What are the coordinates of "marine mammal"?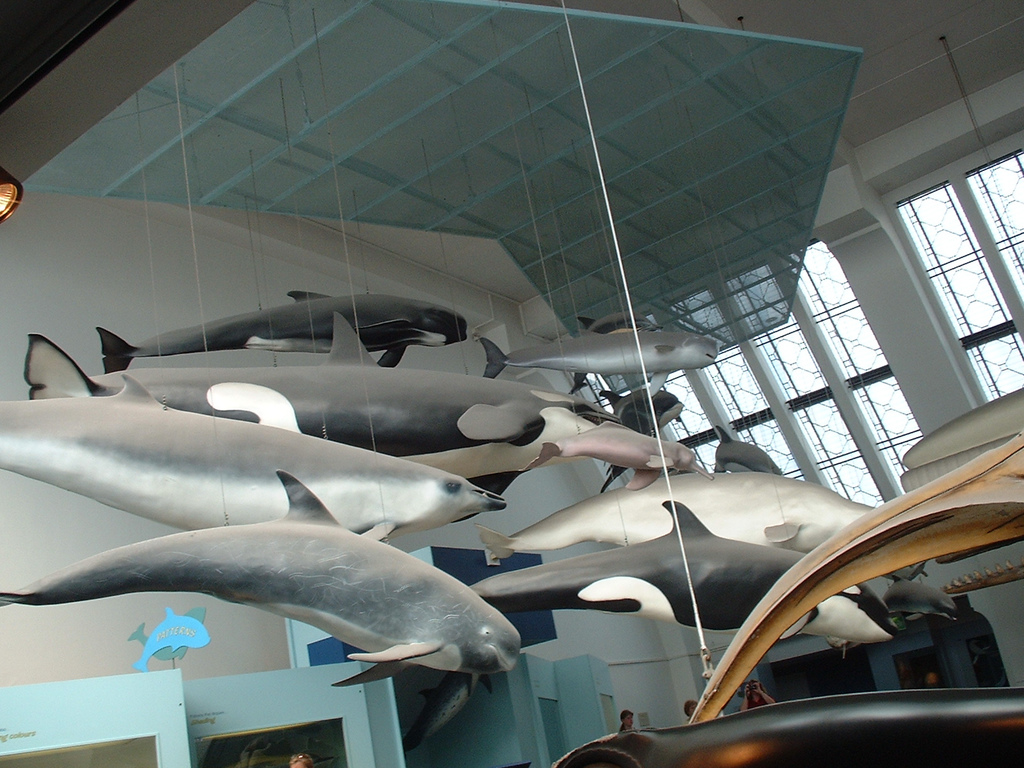
crop(0, 326, 511, 547).
